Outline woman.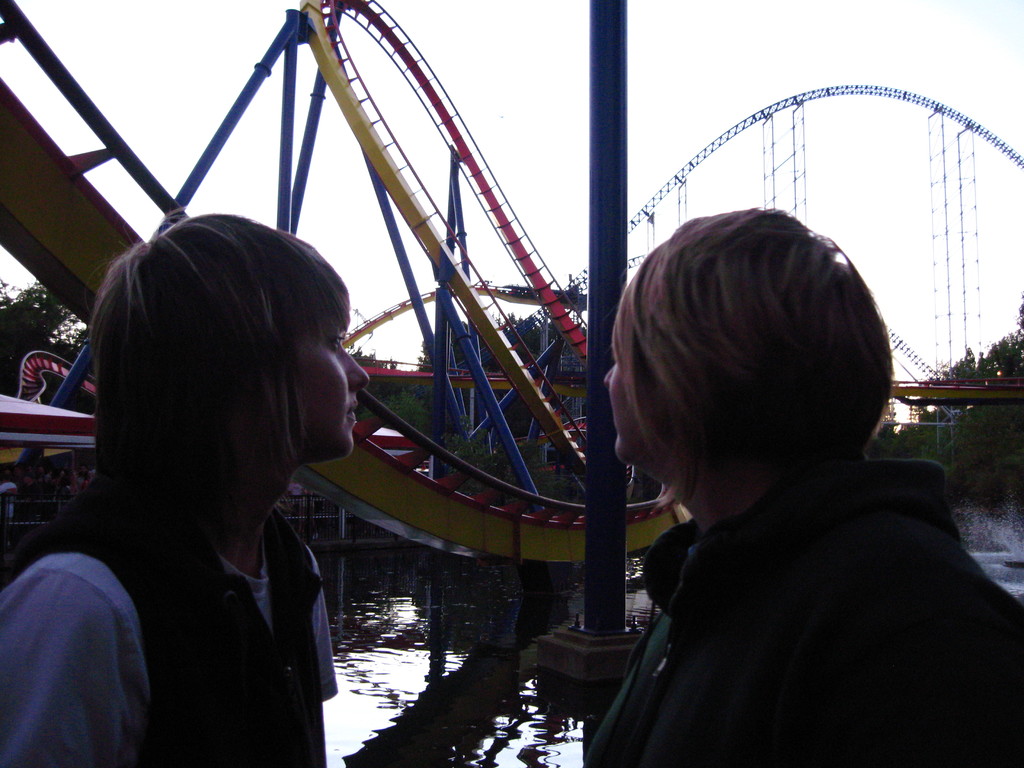
Outline: Rect(584, 206, 1023, 767).
